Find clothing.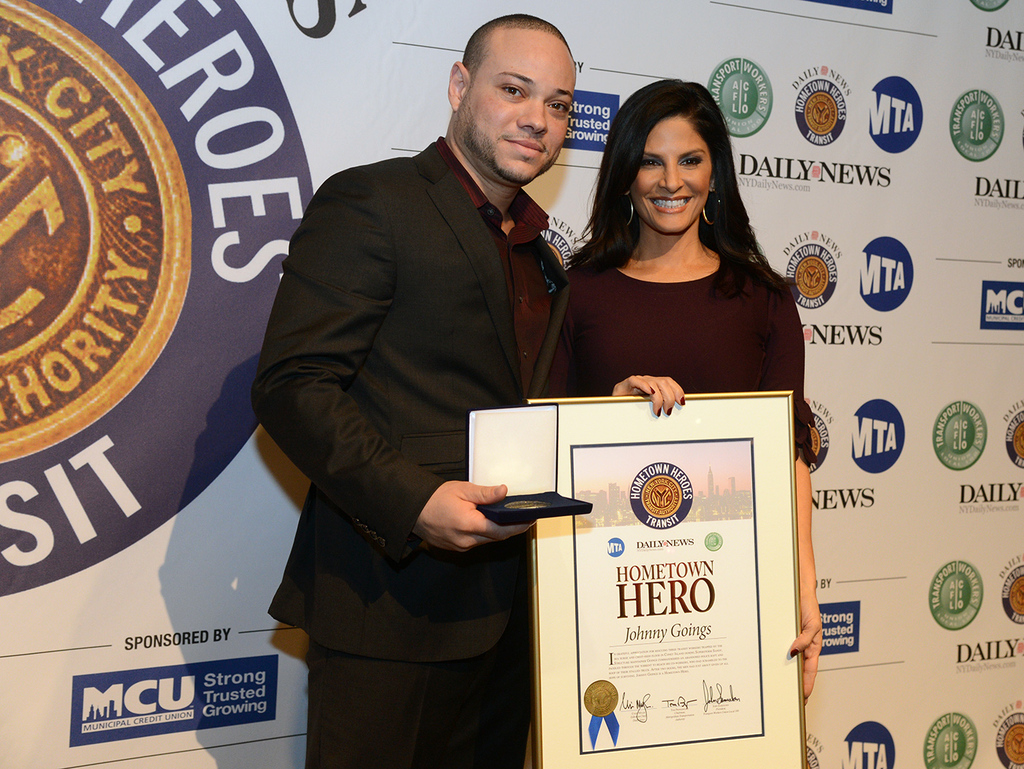
Rect(542, 206, 804, 420).
